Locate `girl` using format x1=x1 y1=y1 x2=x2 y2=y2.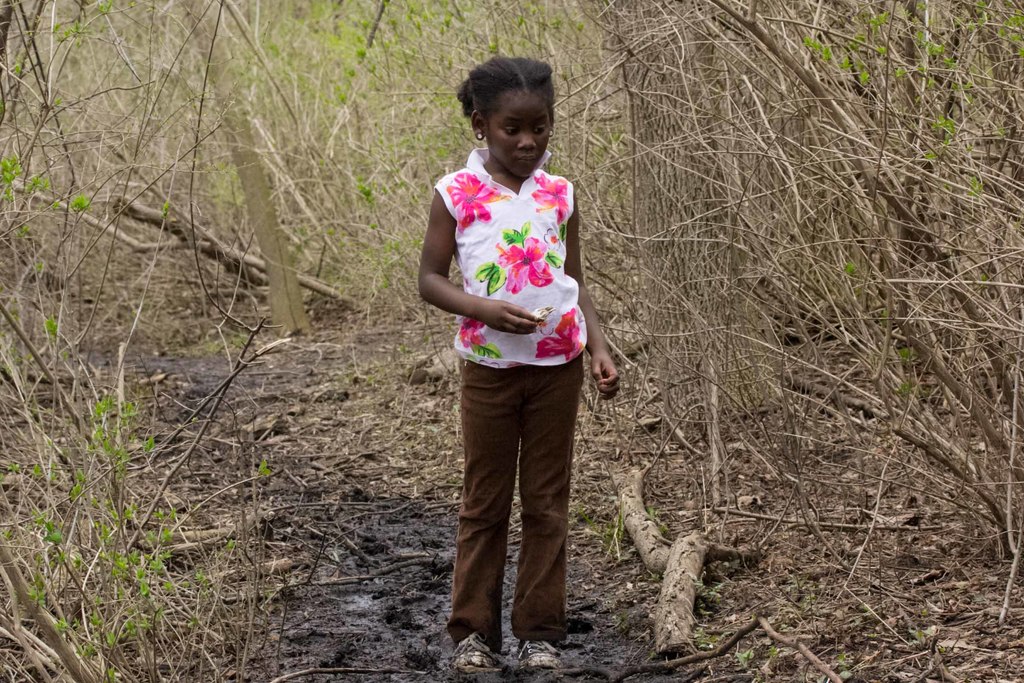
x1=410 y1=47 x2=628 y2=671.
